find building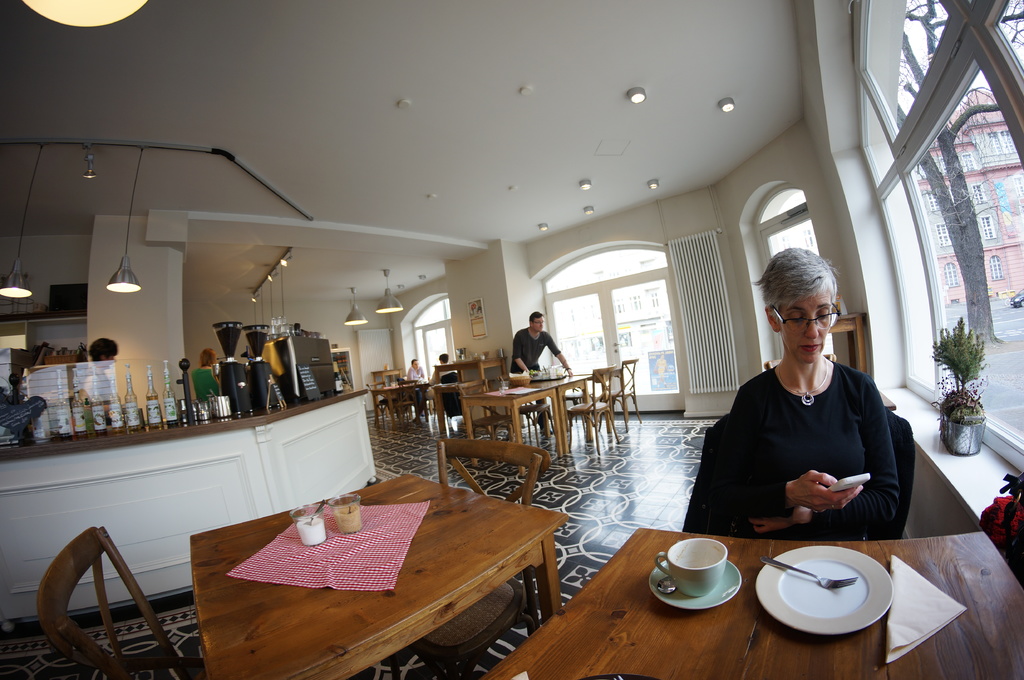
[0,0,1023,679]
